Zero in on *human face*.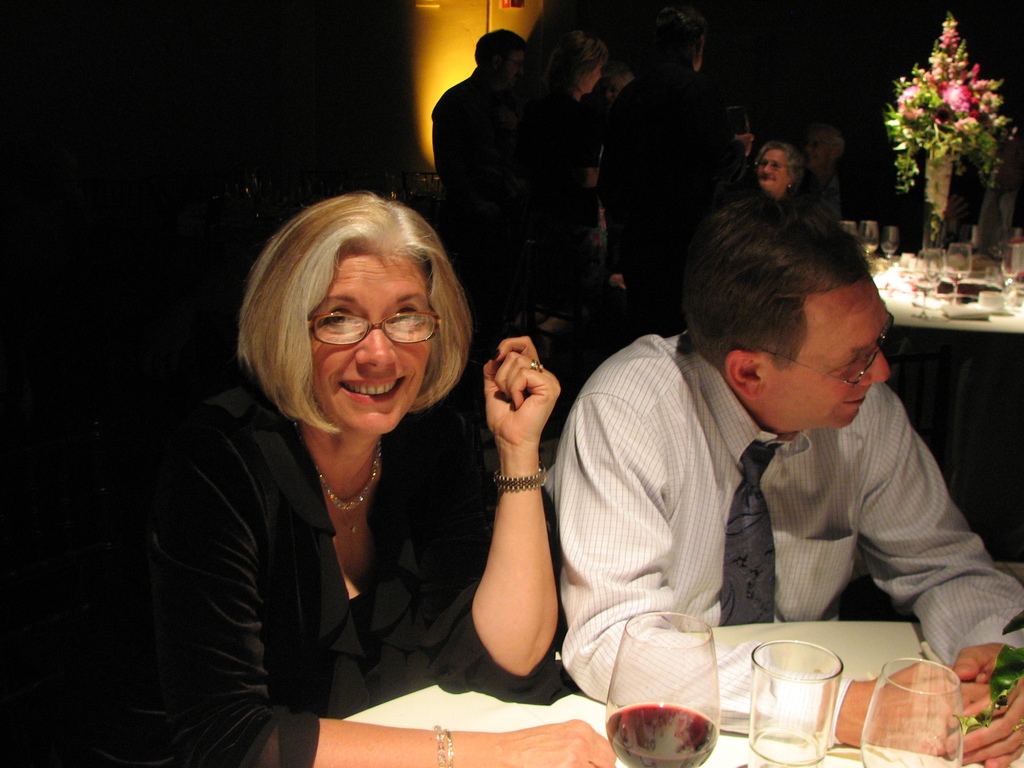
Zeroed in: BBox(307, 255, 438, 440).
